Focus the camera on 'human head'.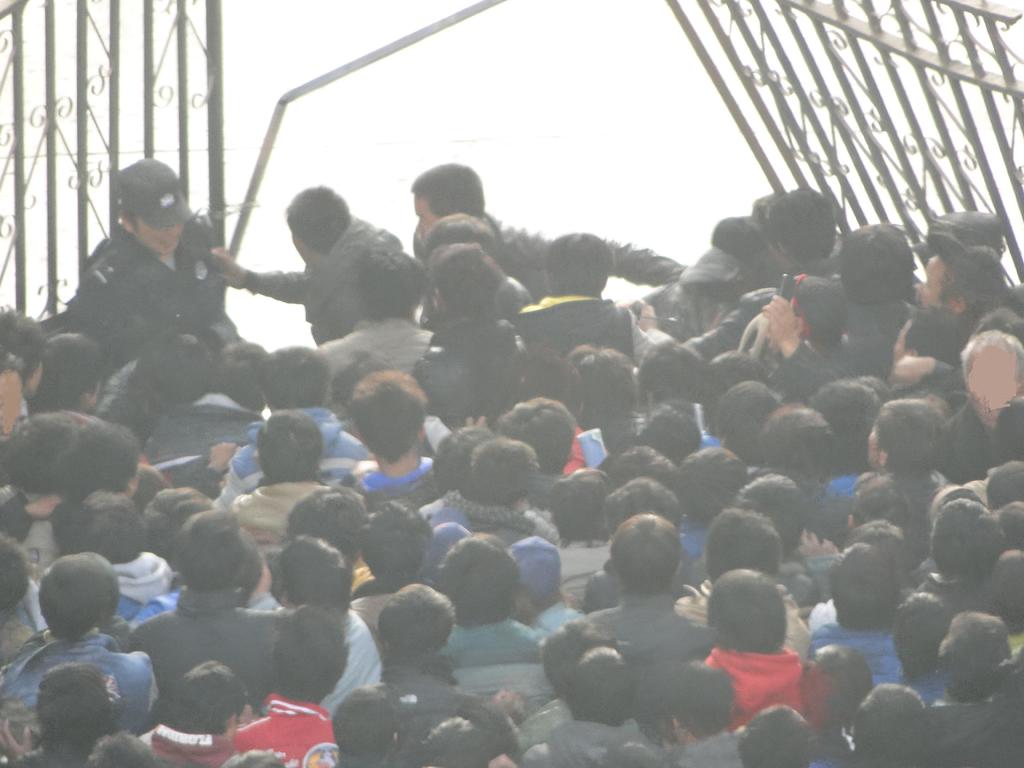
Focus region: region(697, 505, 785, 579).
